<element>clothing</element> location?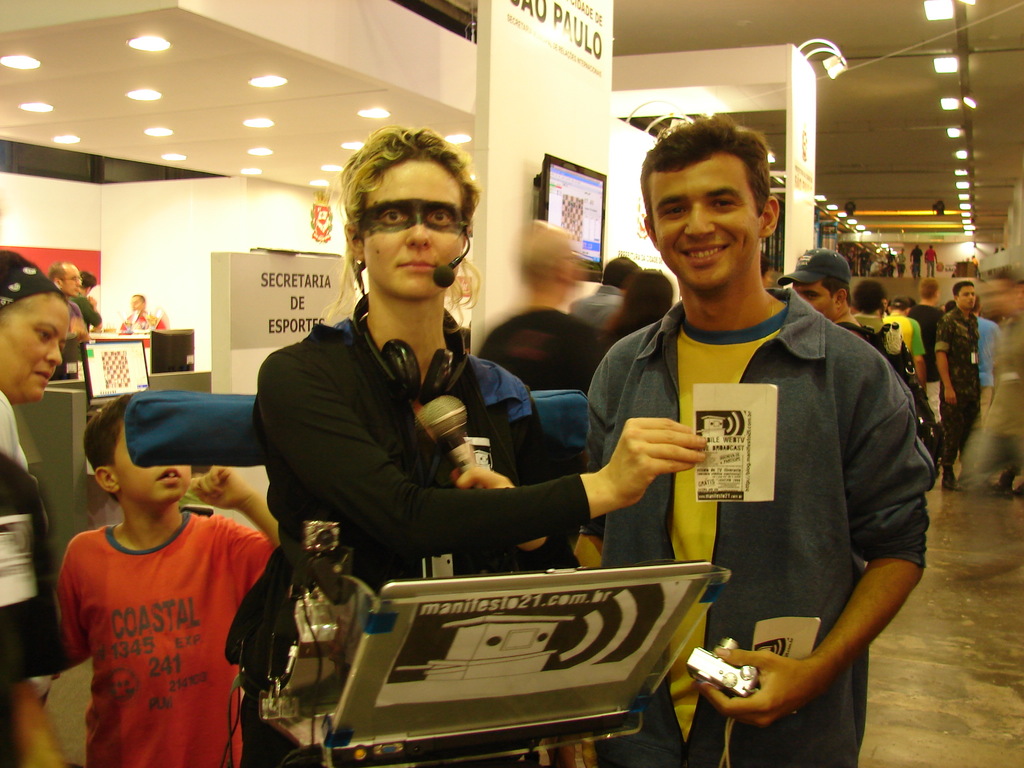
x1=931, y1=304, x2=981, y2=472
